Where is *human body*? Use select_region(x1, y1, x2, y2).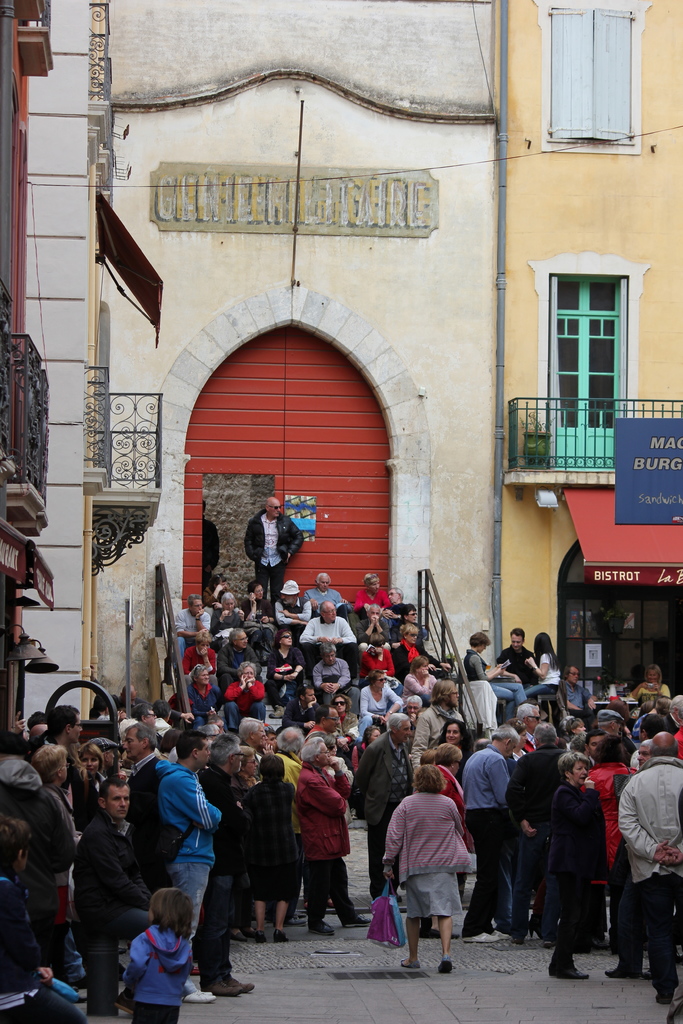
select_region(199, 516, 220, 591).
